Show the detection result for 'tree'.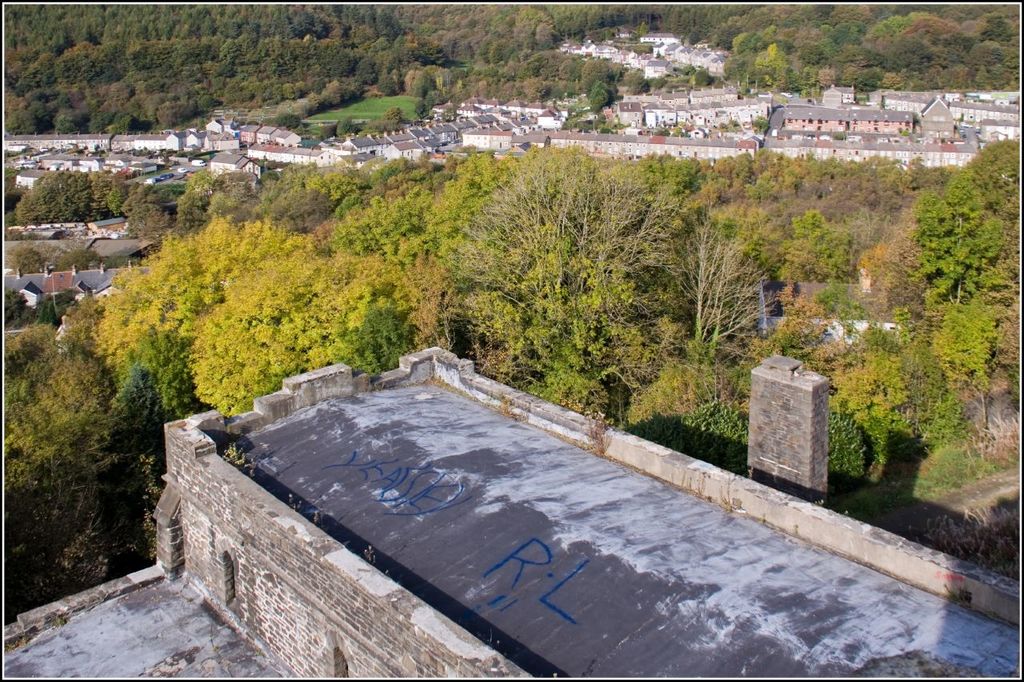
{"left": 31, "top": 292, "right": 74, "bottom": 324}.
